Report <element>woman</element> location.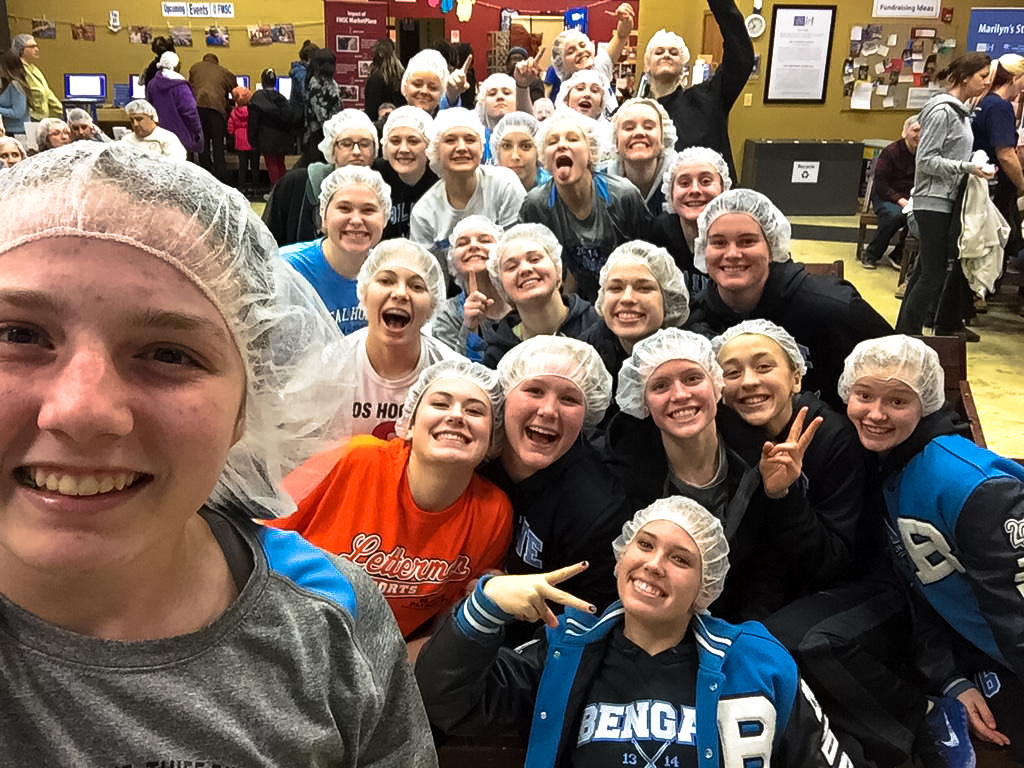
Report: 535,2,654,82.
